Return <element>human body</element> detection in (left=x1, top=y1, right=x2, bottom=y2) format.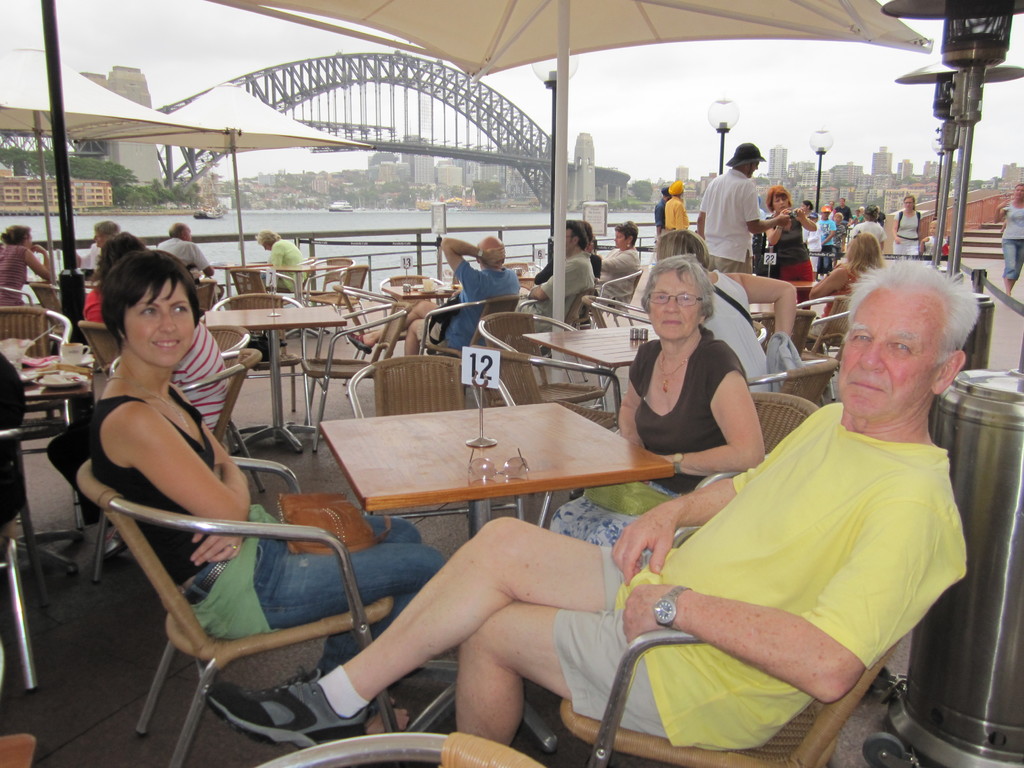
(left=83, top=244, right=447, bottom=740).
